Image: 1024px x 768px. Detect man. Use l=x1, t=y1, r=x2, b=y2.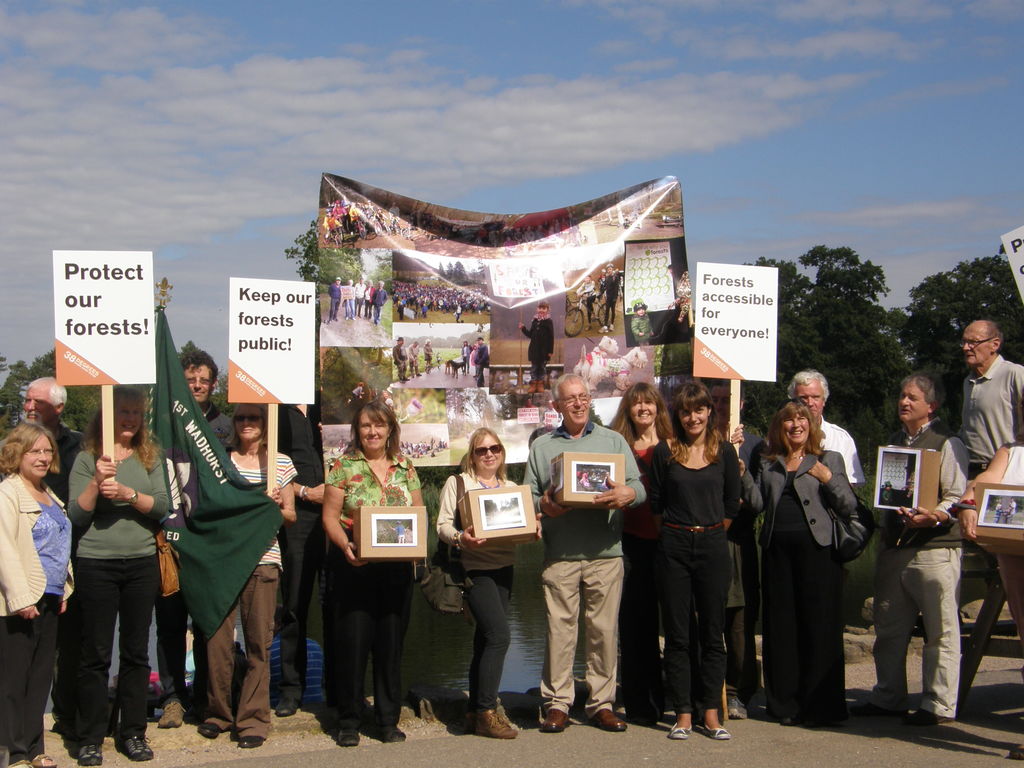
l=522, t=399, r=537, b=430.
